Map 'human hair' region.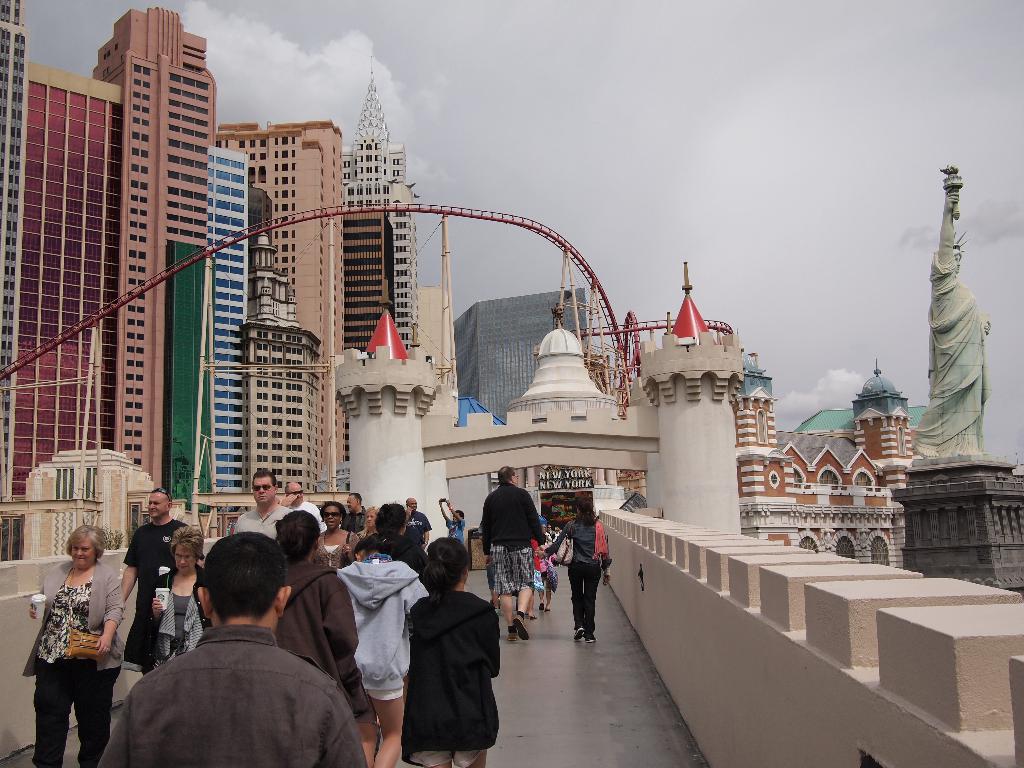
Mapped to (x1=283, y1=483, x2=289, y2=495).
